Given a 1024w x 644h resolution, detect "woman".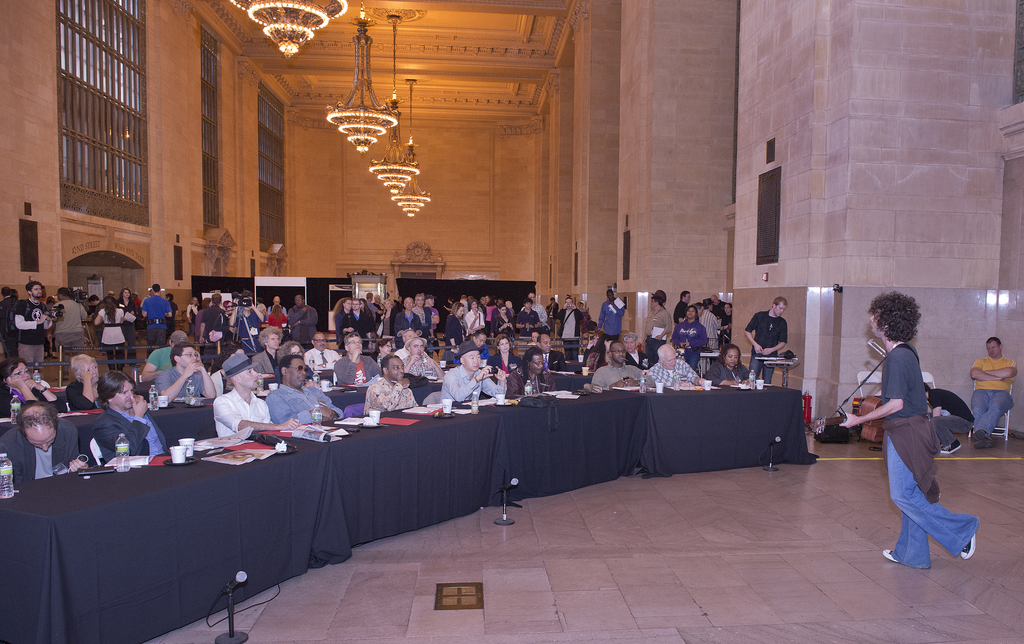
465:298:486:337.
